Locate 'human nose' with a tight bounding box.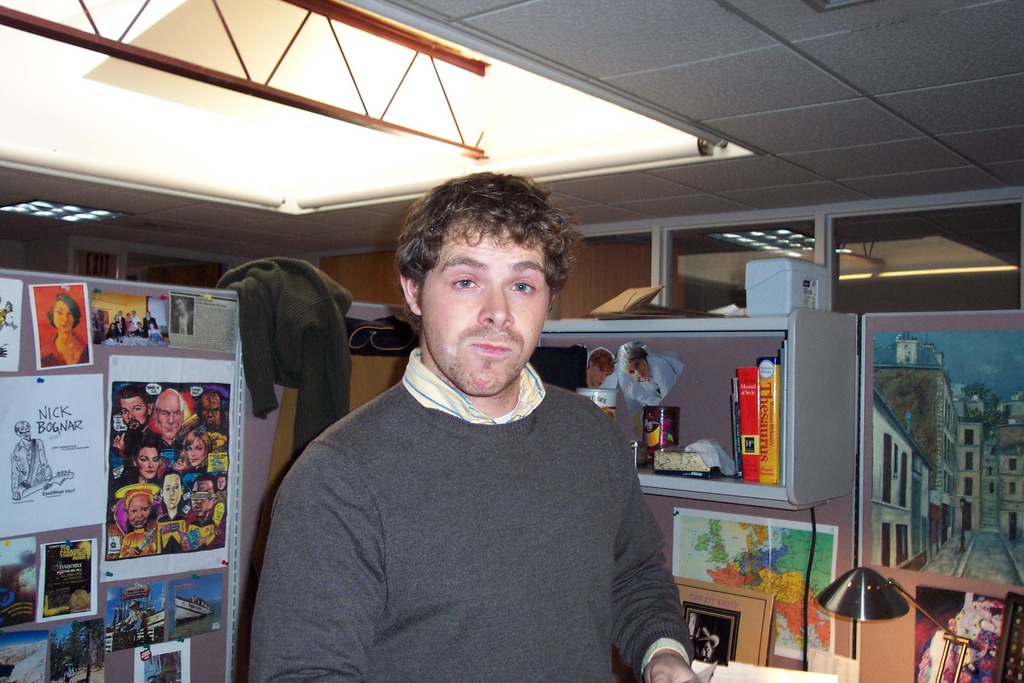
(134, 509, 141, 518).
